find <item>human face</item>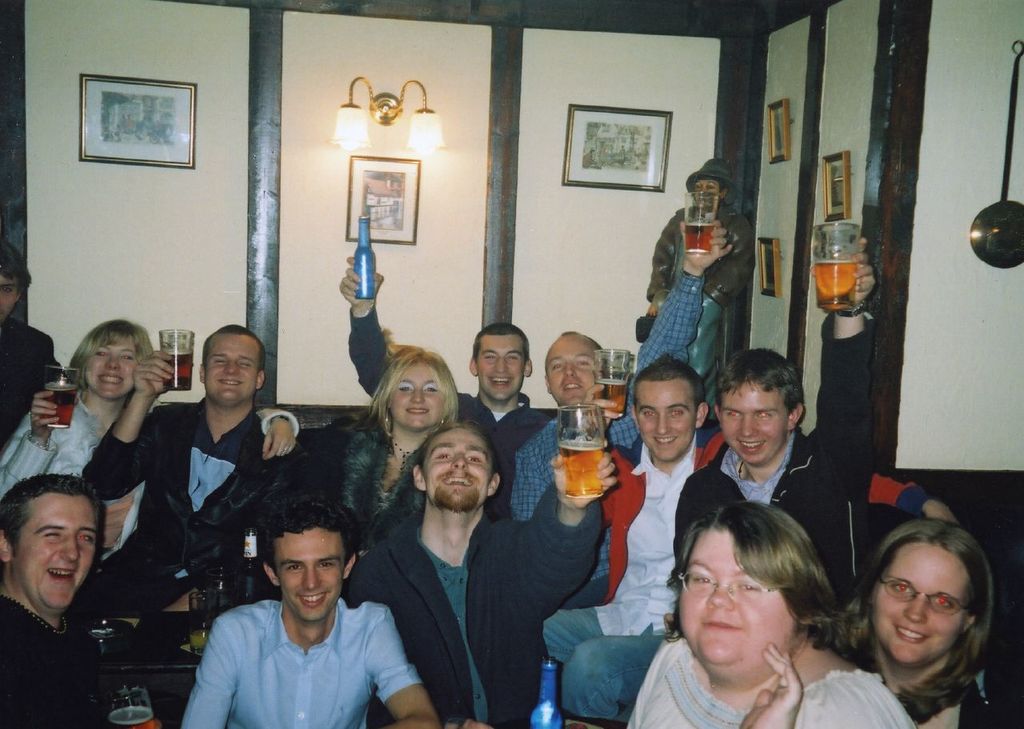
BBox(676, 516, 790, 667)
